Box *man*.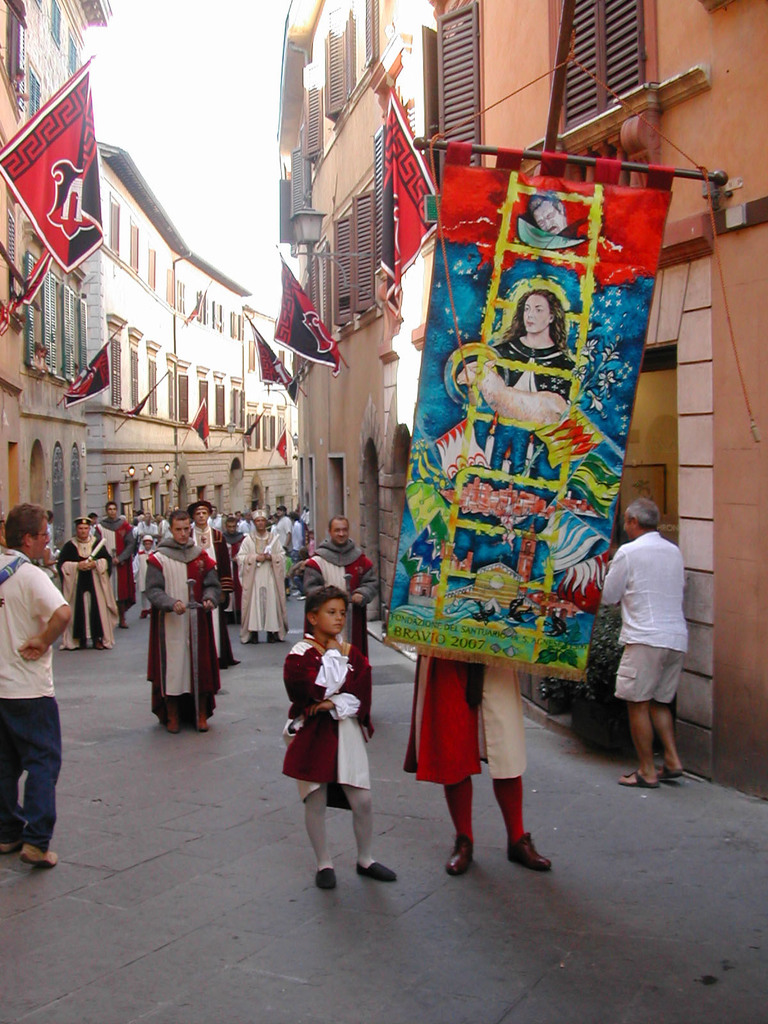
[234,505,285,634].
